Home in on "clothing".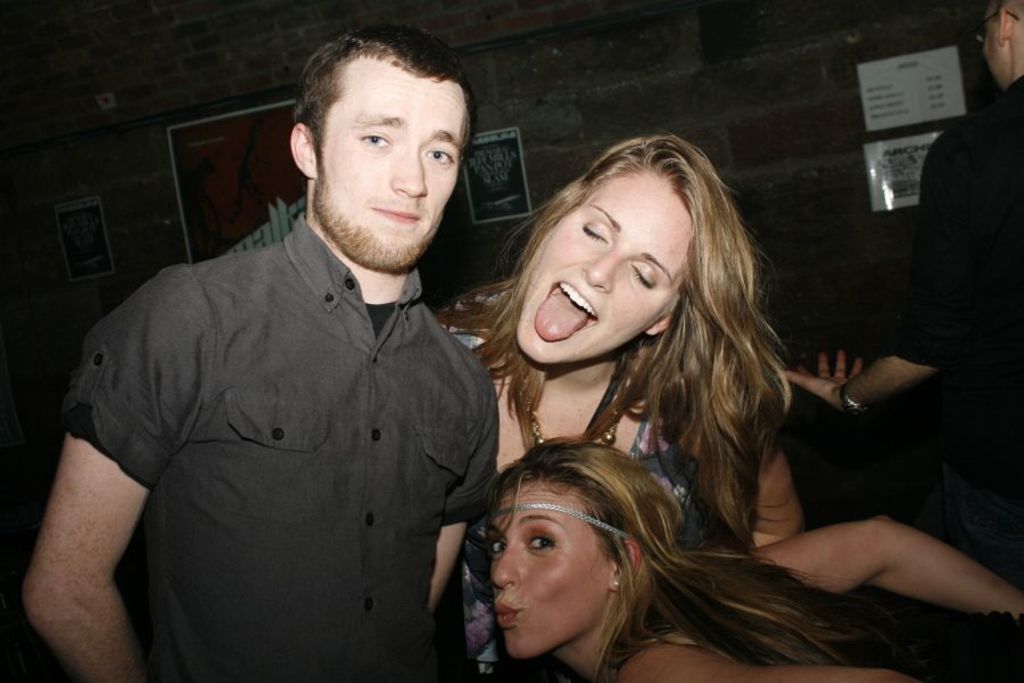
Homed in at box=[59, 188, 519, 672].
